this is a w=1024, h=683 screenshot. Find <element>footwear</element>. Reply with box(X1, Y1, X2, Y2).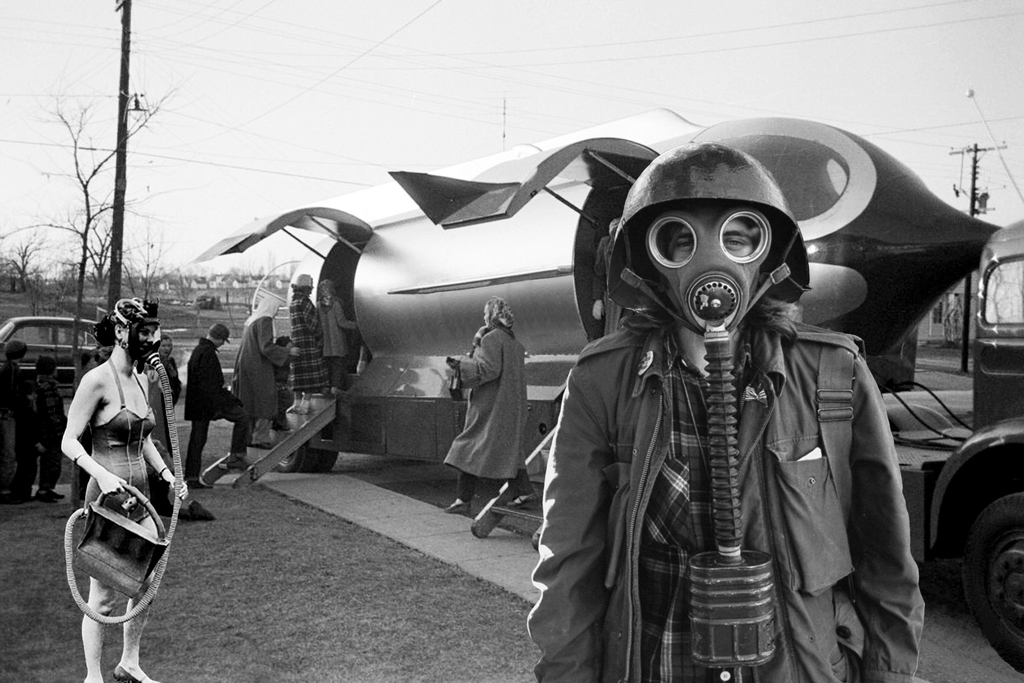
box(36, 488, 65, 498).
